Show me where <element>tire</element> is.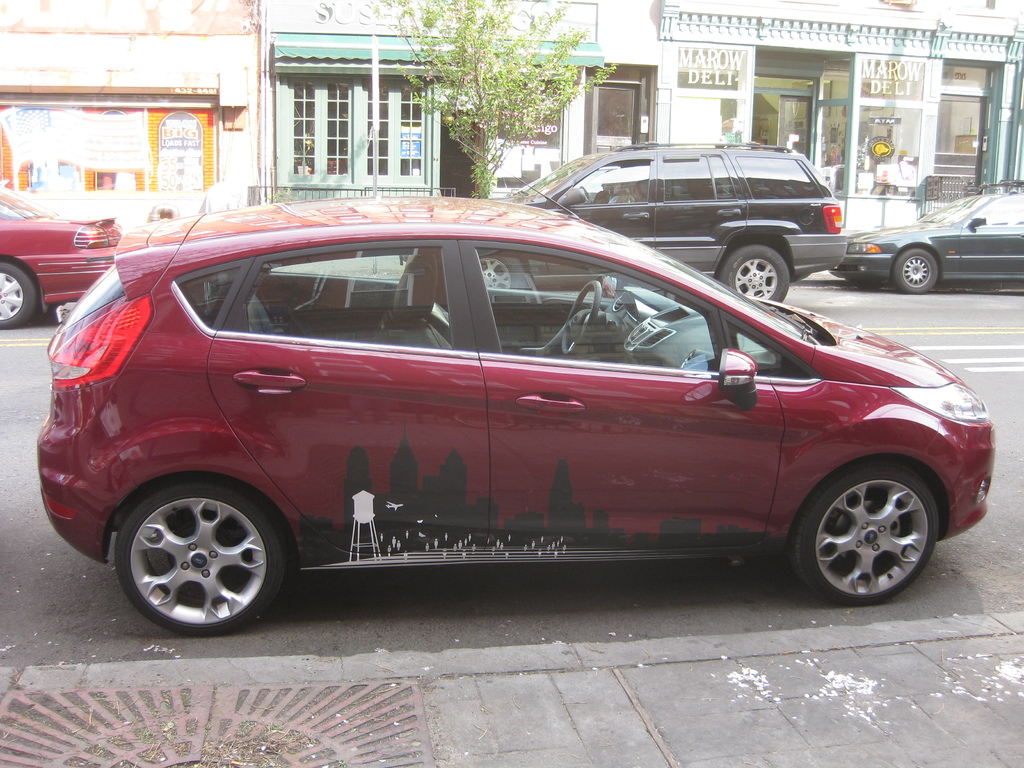
<element>tire</element> is at <box>0,260,40,330</box>.
